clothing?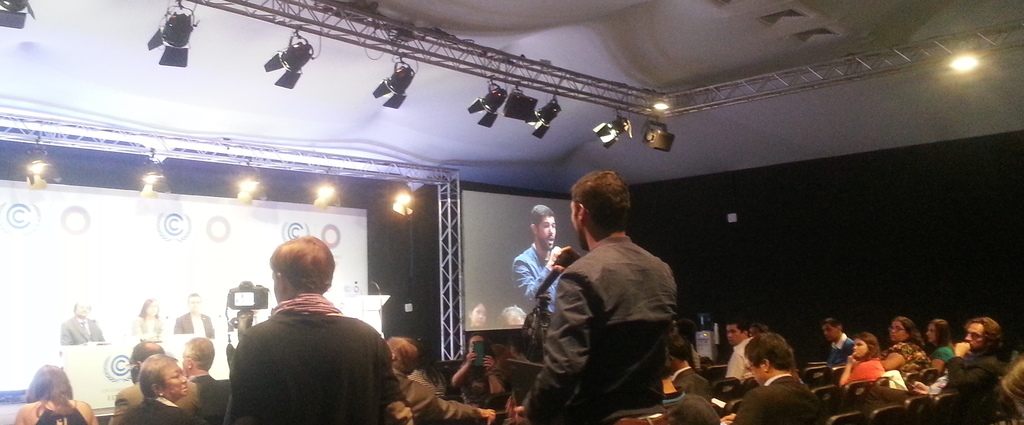
left=660, top=371, right=716, bottom=391
